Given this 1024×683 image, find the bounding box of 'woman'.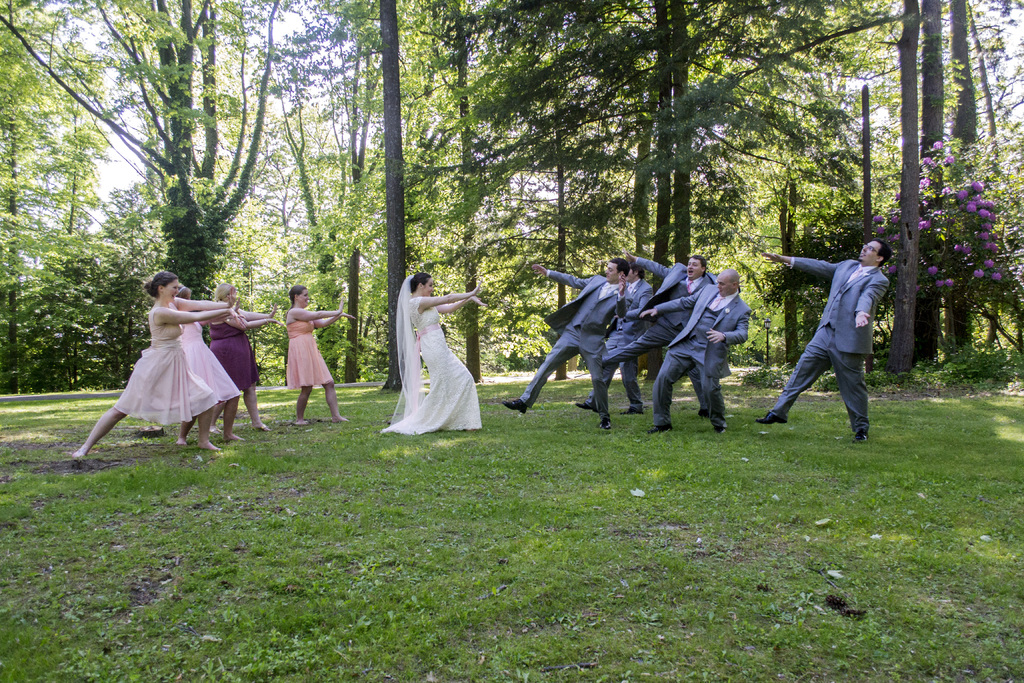
locate(175, 283, 248, 448).
